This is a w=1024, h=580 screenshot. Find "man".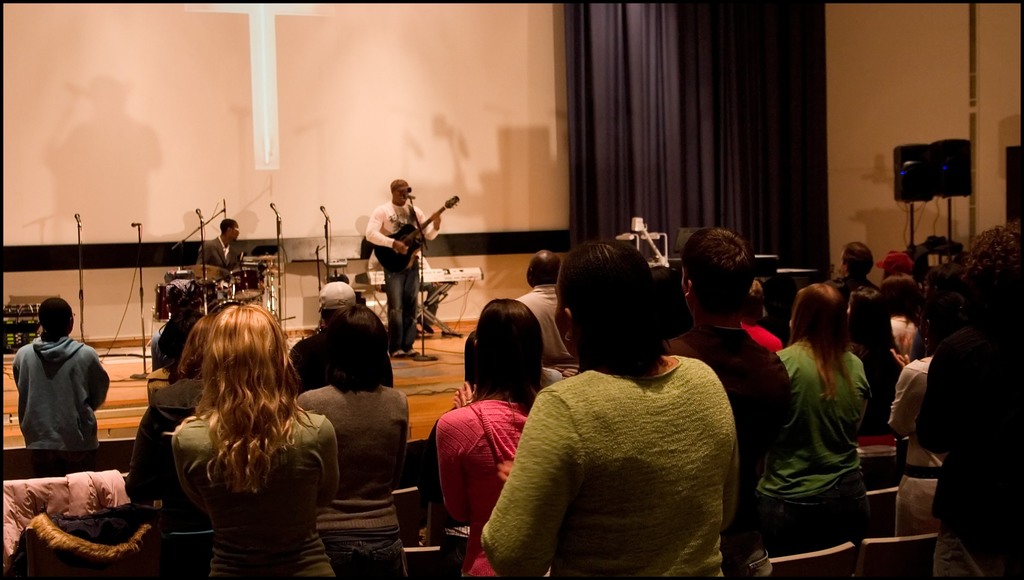
Bounding box: [664, 227, 792, 567].
